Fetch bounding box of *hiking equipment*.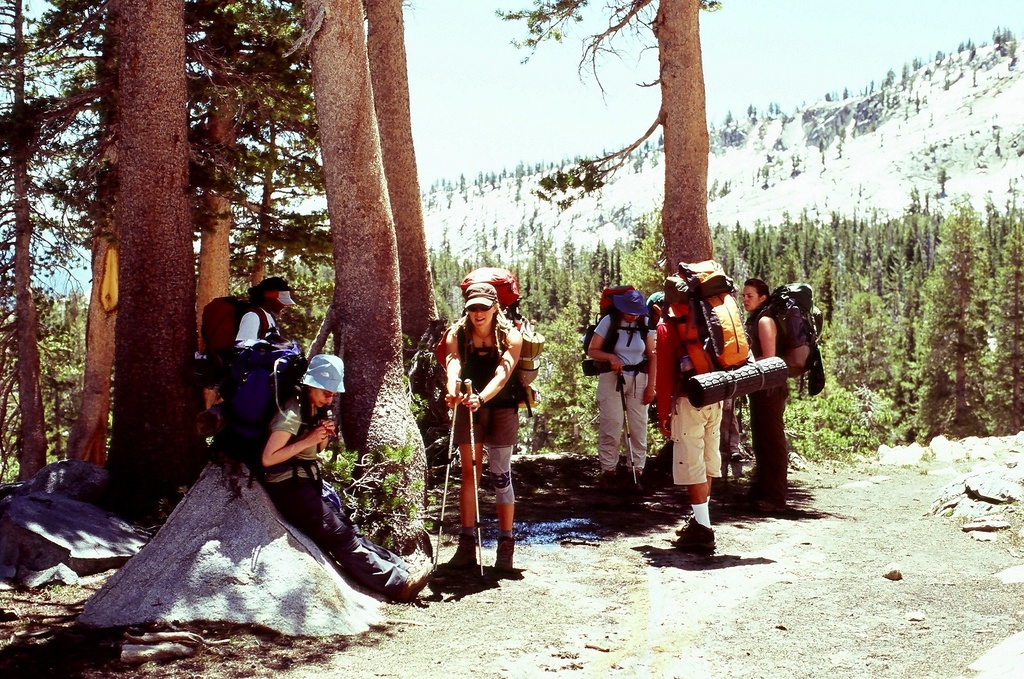
Bbox: 663:247:777:441.
